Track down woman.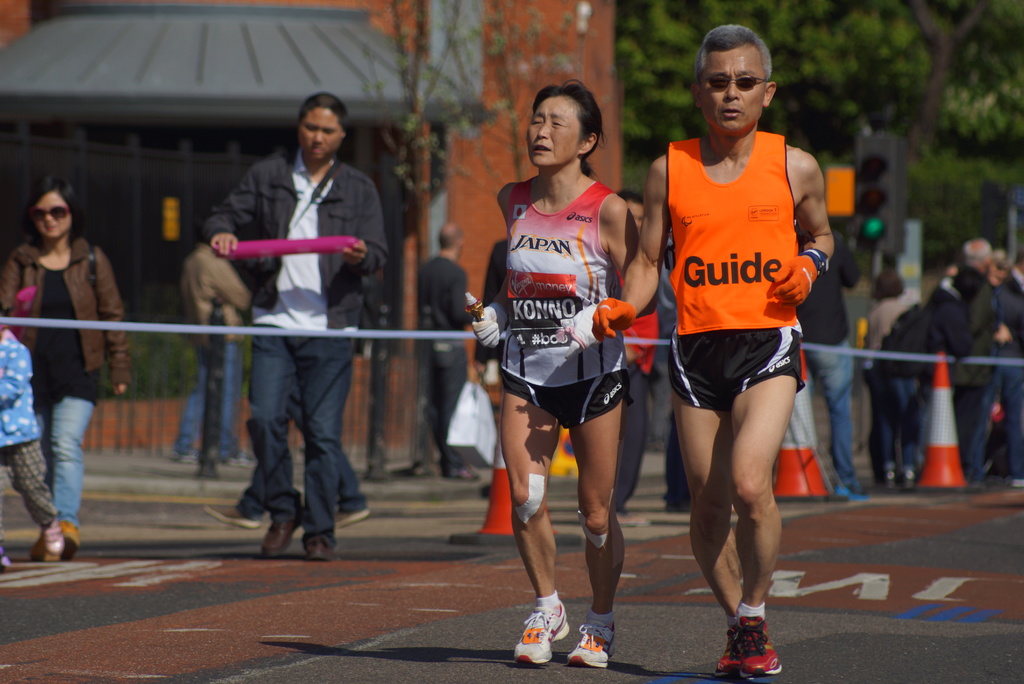
Tracked to <box>0,168,128,562</box>.
